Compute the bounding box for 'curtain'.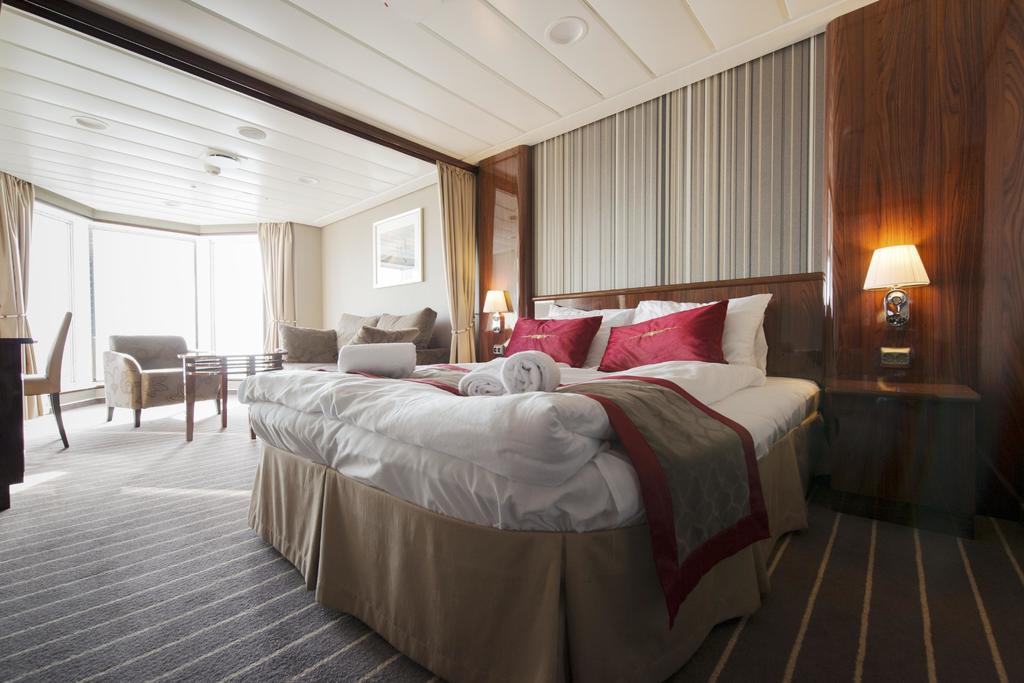
locate(4, 166, 47, 420).
